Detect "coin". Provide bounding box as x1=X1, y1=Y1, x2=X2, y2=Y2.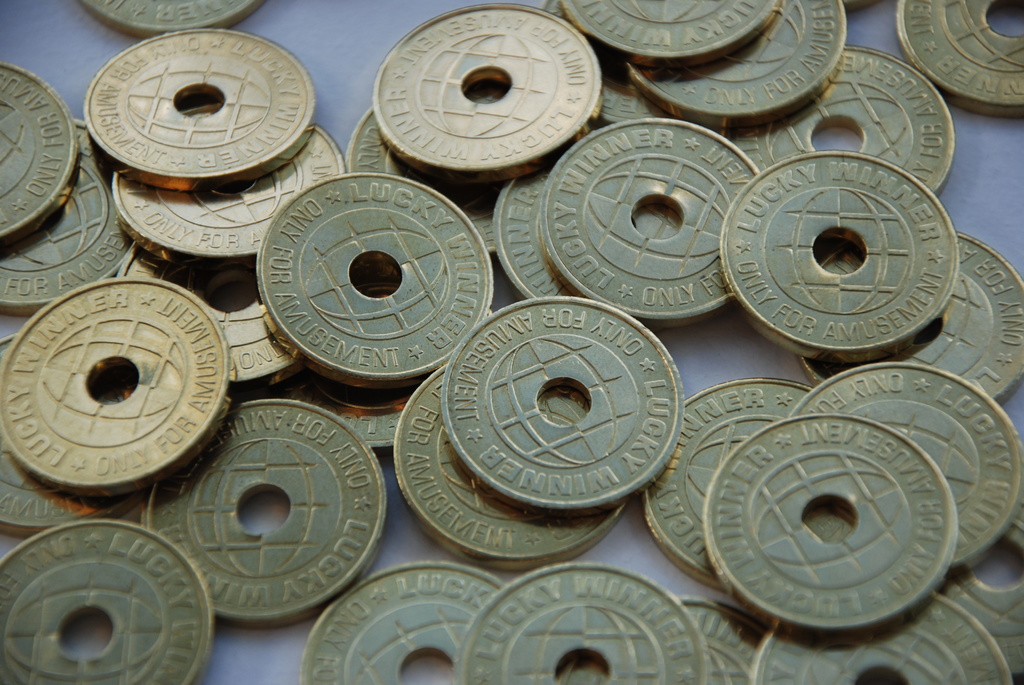
x1=438, y1=291, x2=682, y2=515.
